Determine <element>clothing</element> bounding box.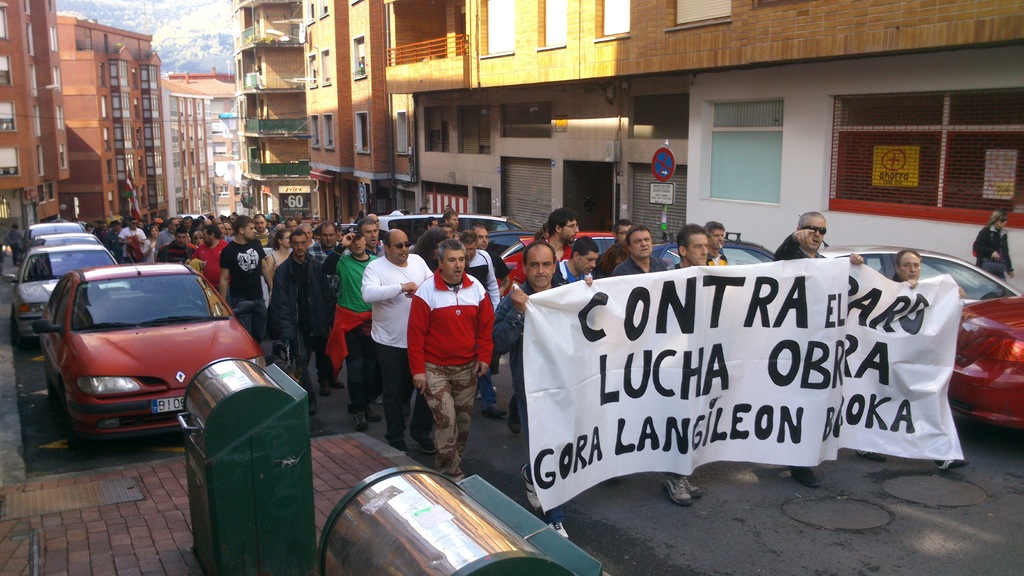
Determined: 493:277:573:526.
